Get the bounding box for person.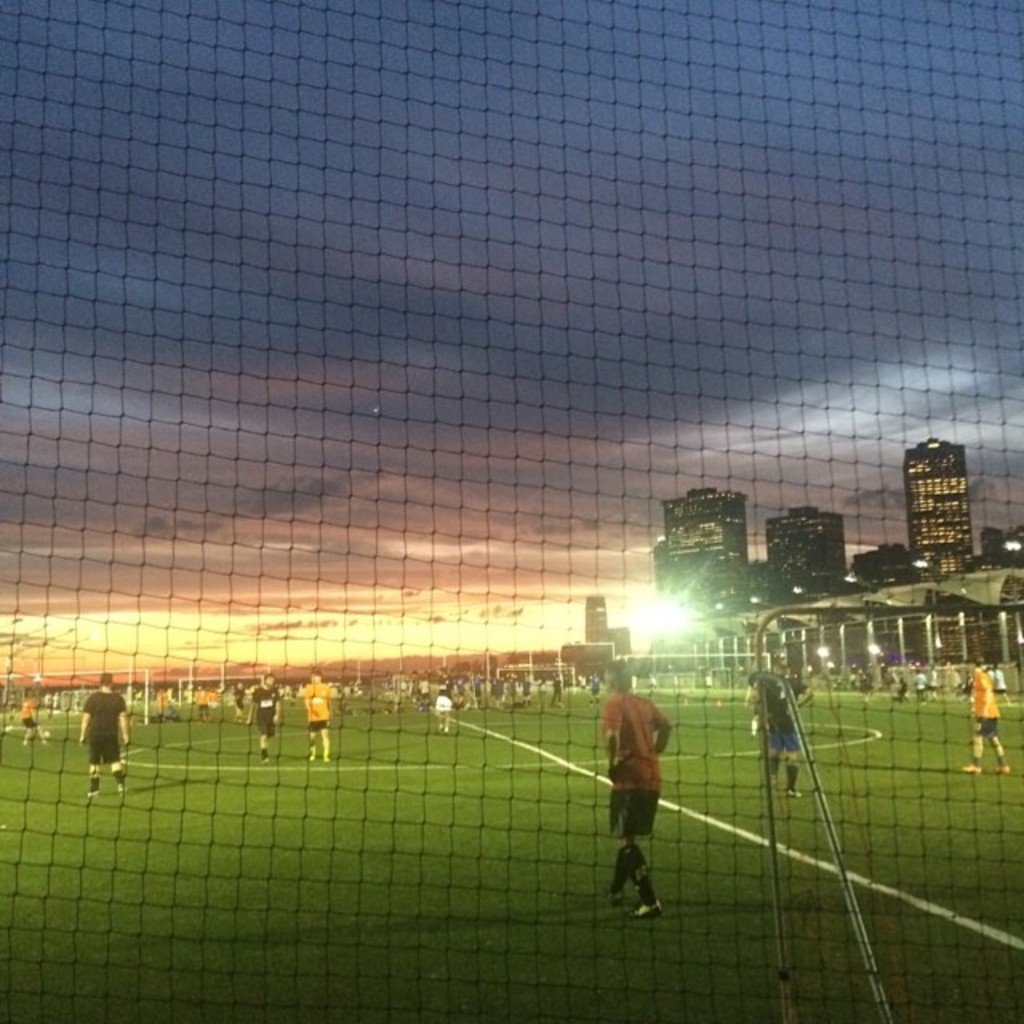
<box>603,650,672,925</box>.
